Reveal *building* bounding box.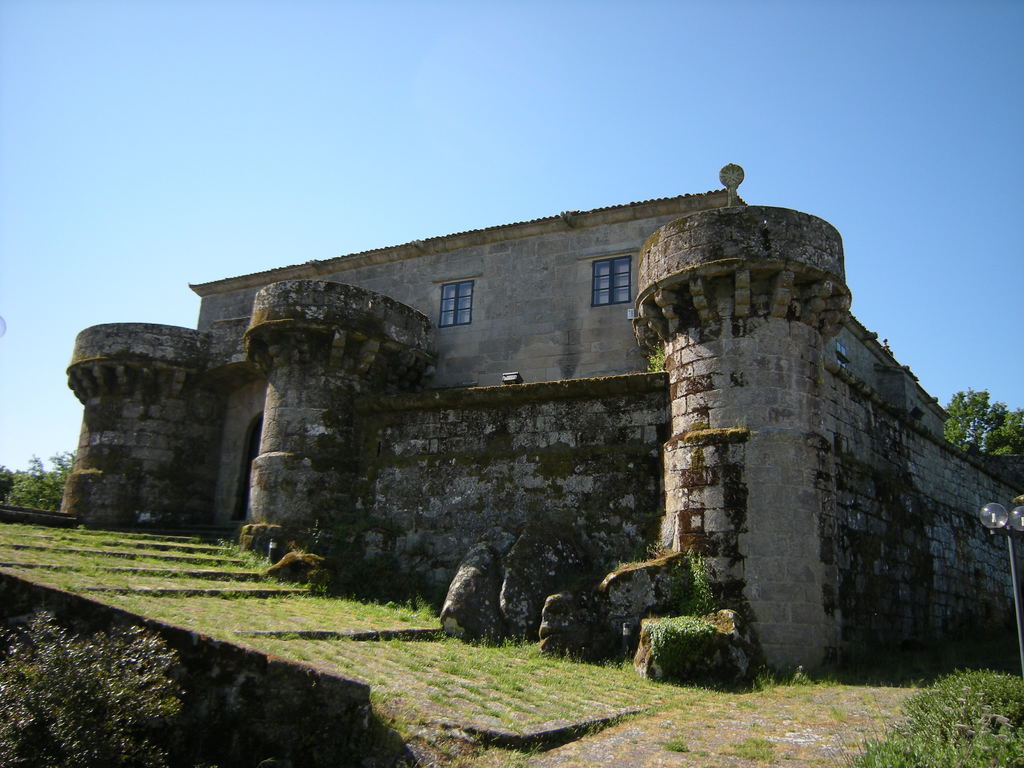
Revealed: x1=63 y1=163 x2=1023 y2=688.
